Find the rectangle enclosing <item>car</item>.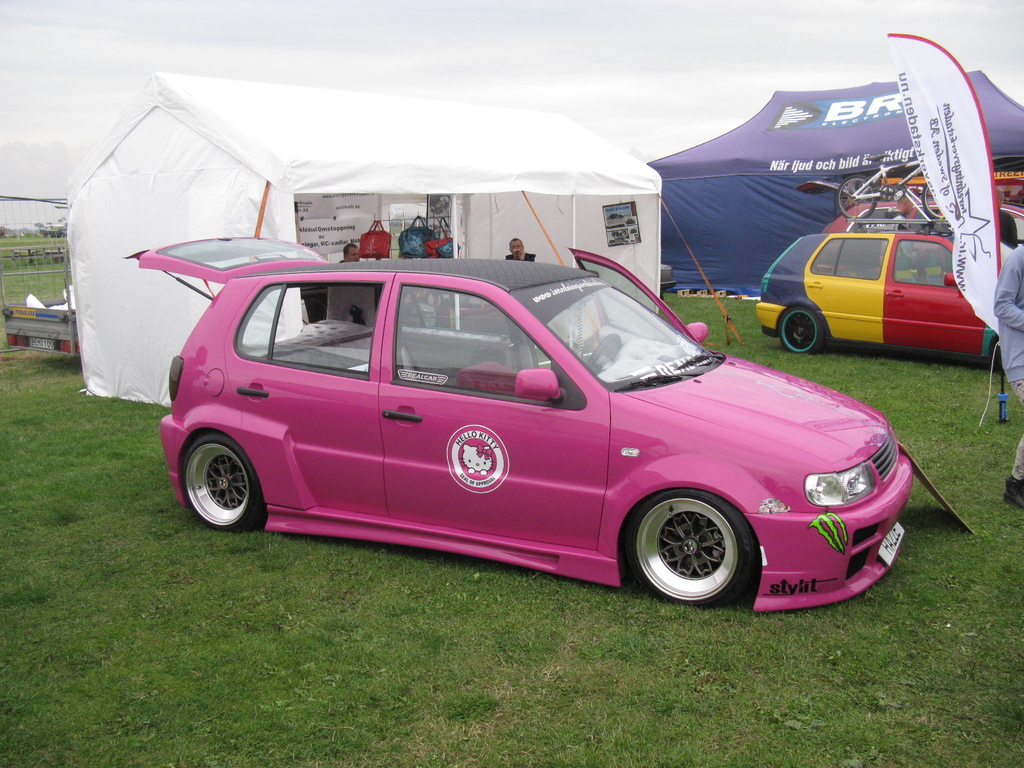
l=654, t=259, r=679, b=298.
